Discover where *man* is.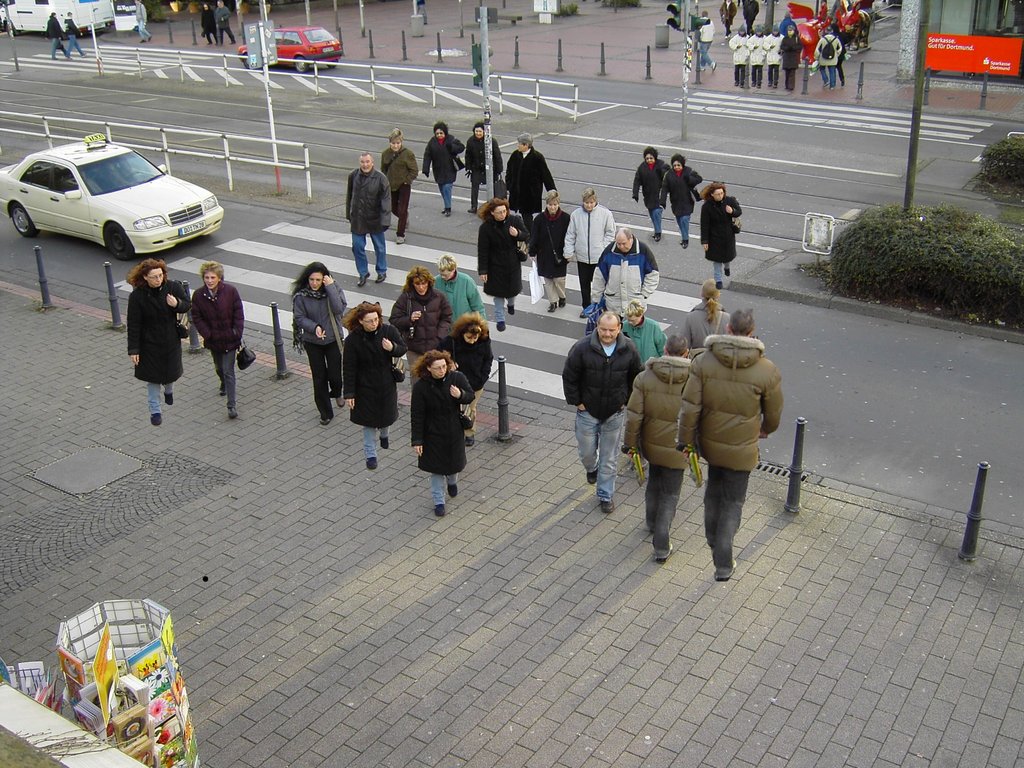
Discovered at (left=719, top=0, right=735, bottom=40).
